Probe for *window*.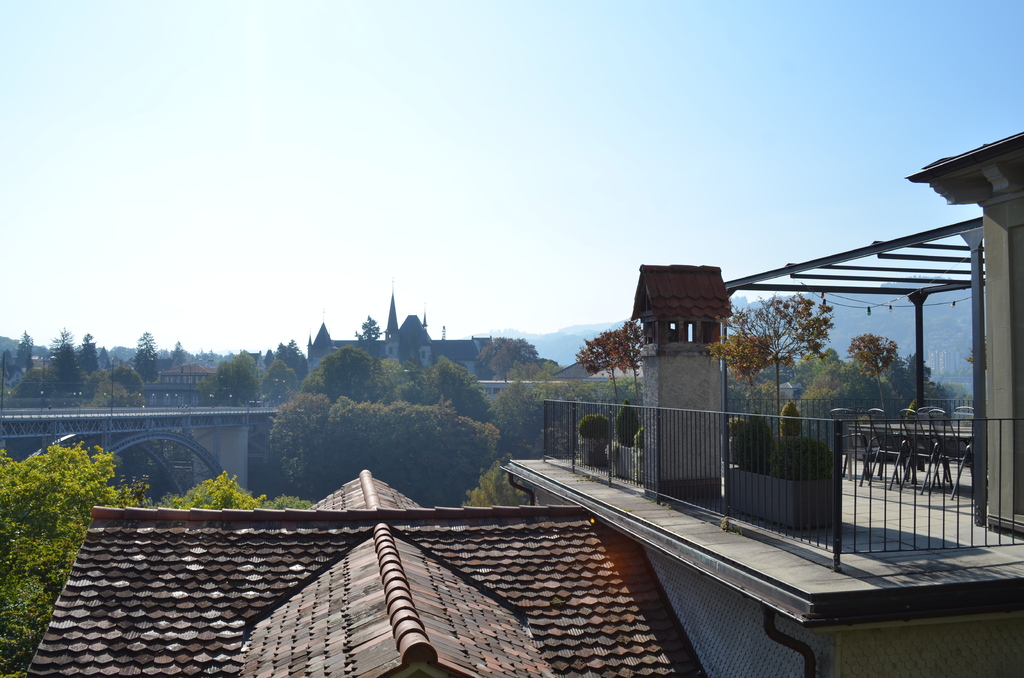
Probe result: detection(485, 387, 492, 393).
